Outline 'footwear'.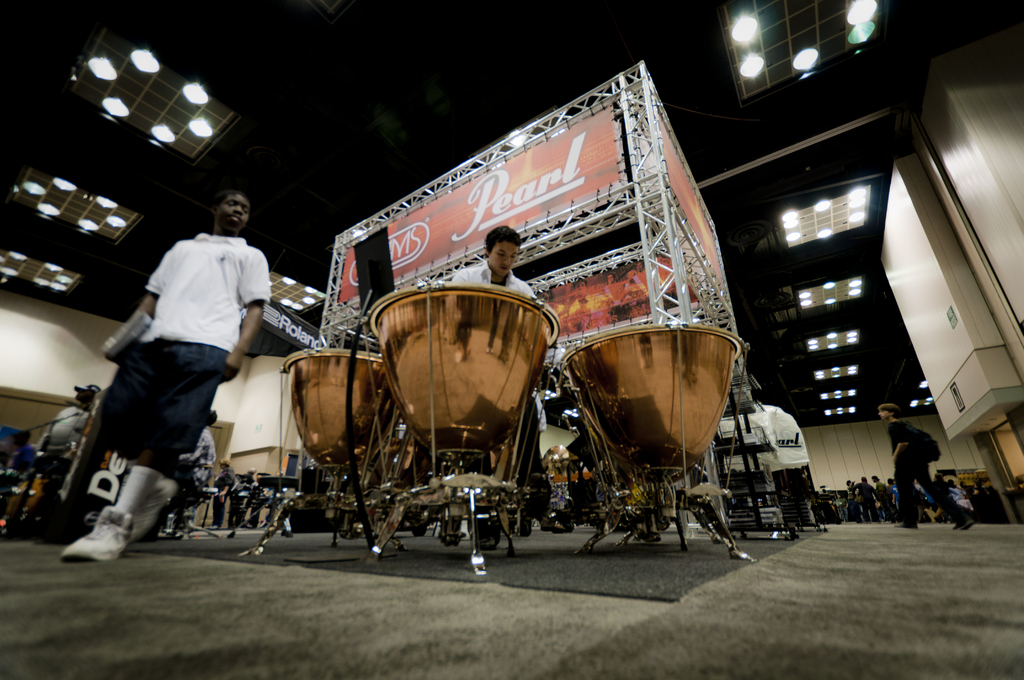
Outline: BBox(63, 496, 150, 568).
